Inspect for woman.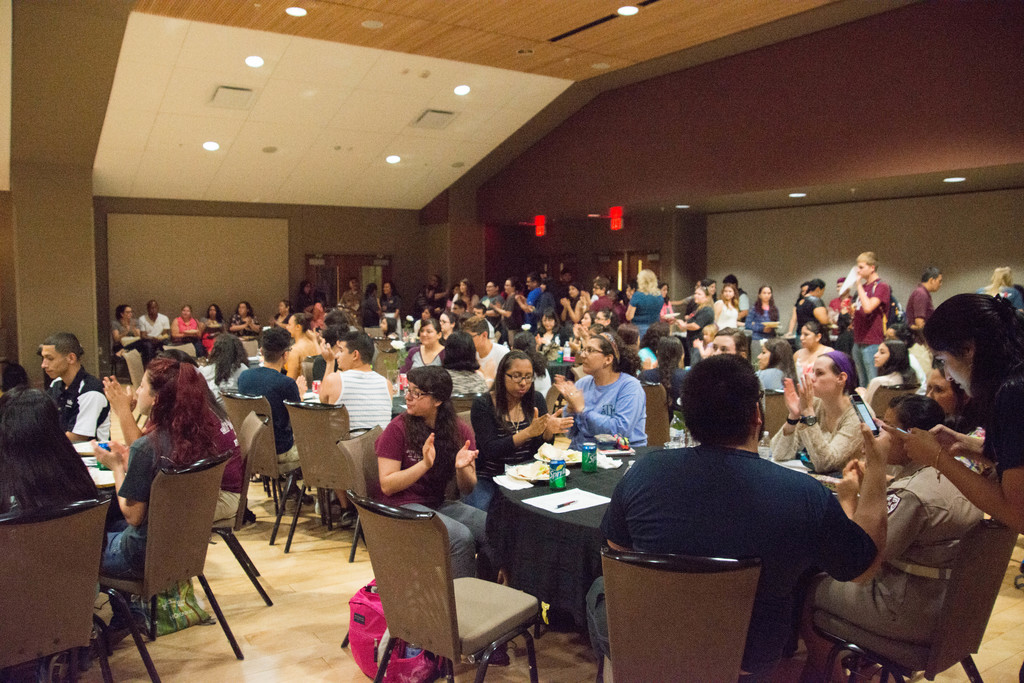
Inspection: l=228, t=300, r=261, b=344.
